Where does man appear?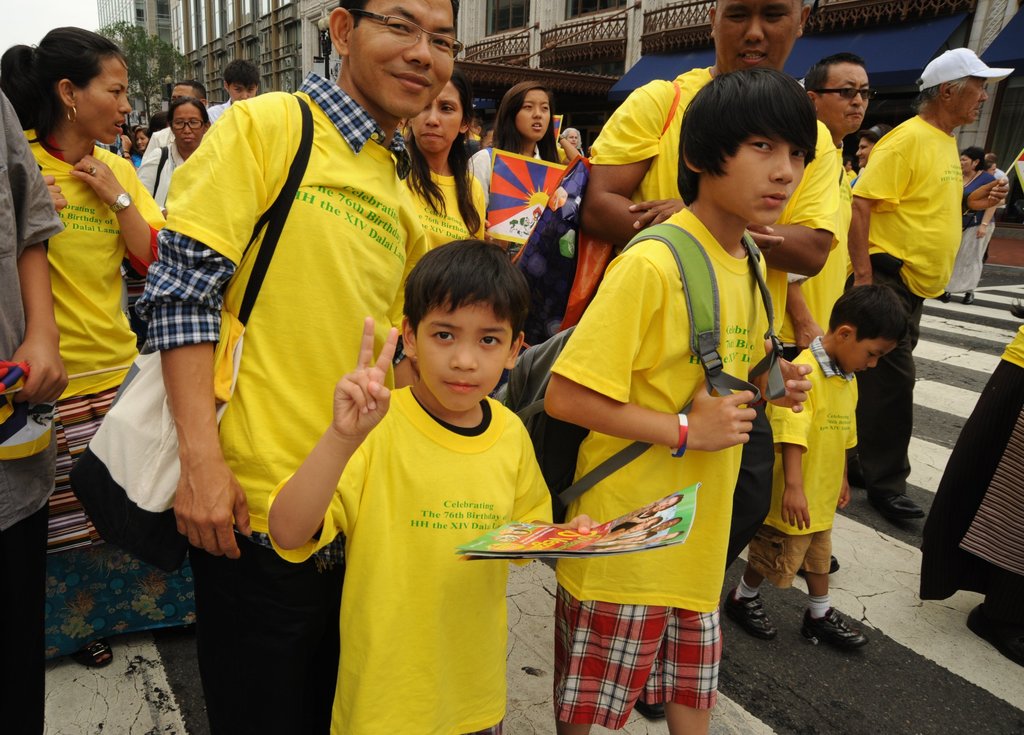
Appears at left=842, top=43, right=1008, bottom=516.
